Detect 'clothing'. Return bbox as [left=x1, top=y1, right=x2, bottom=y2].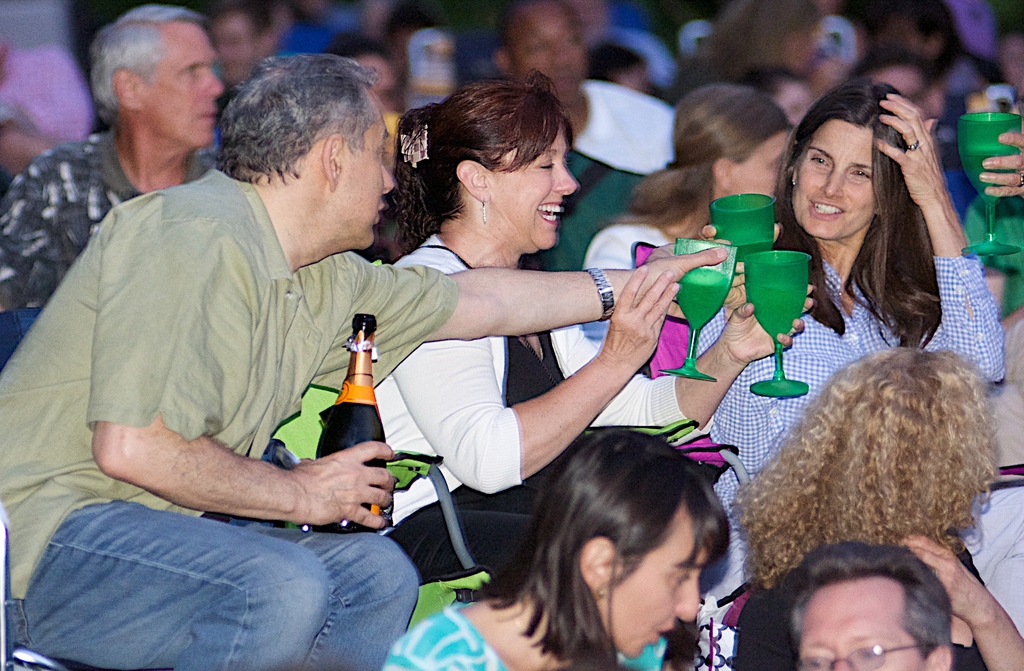
[left=694, top=544, right=976, bottom=670].
